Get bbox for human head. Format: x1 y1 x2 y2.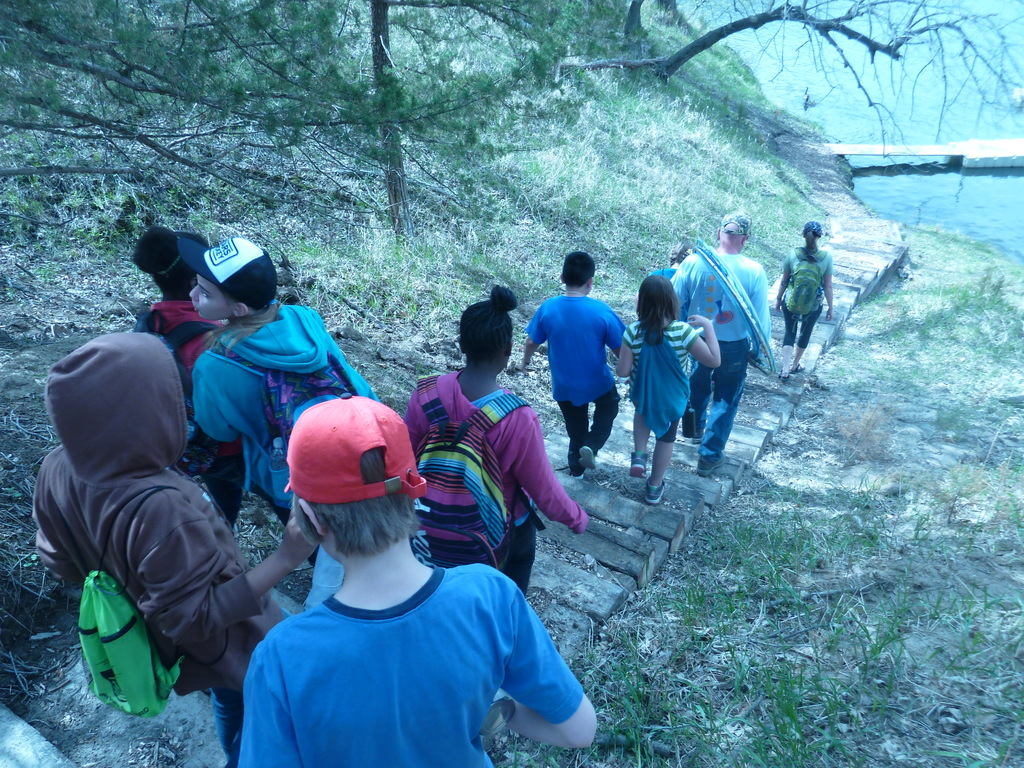
42 328 192 482.
